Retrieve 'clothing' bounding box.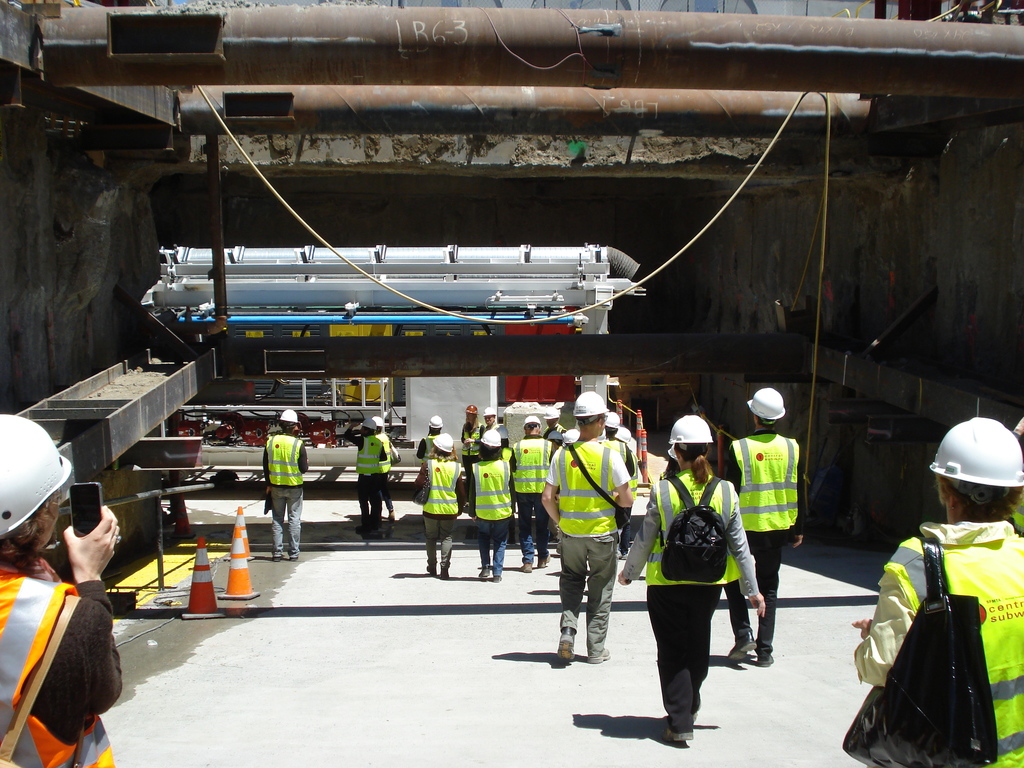
Bounding box: [346, 437, 389, 522].
